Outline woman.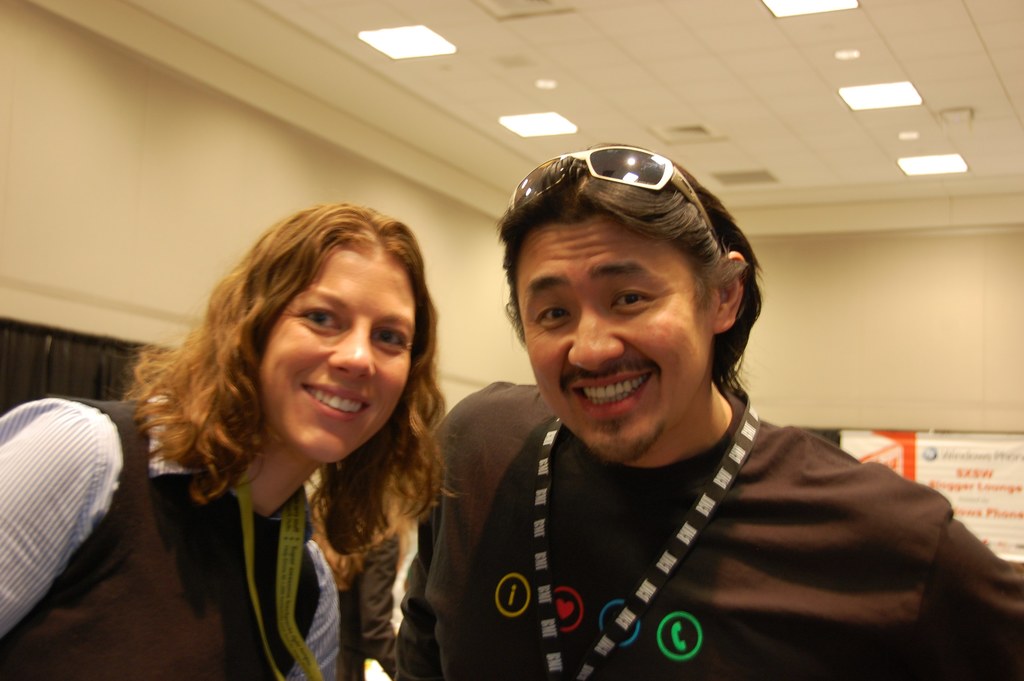
Outline: l=98, t=194, r=503, b=672.
